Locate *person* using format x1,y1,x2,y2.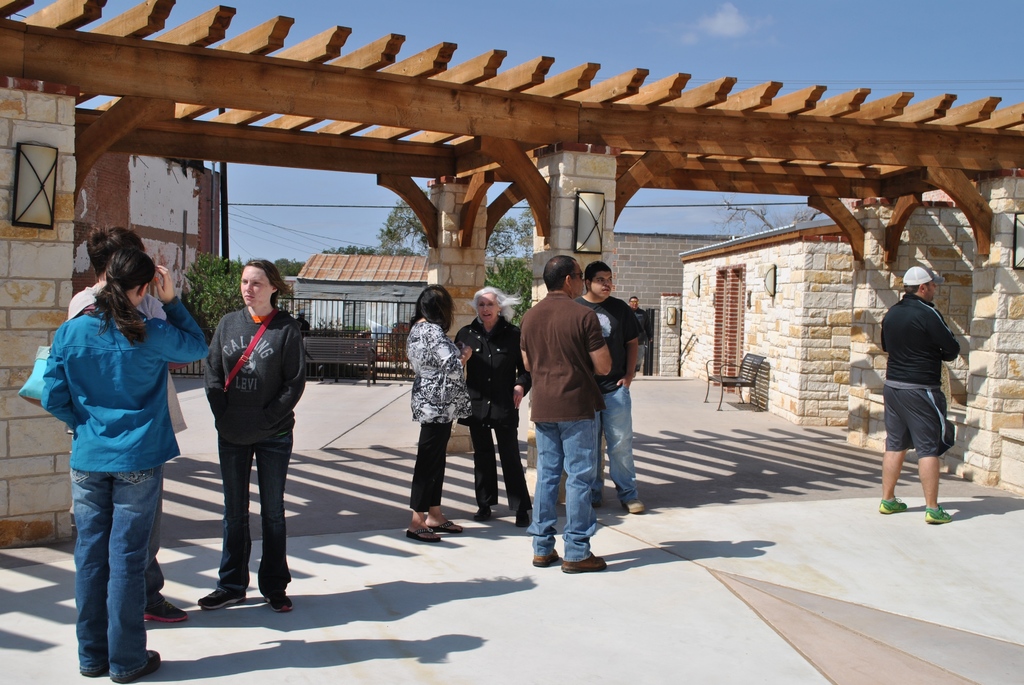
876,267,965,526.
